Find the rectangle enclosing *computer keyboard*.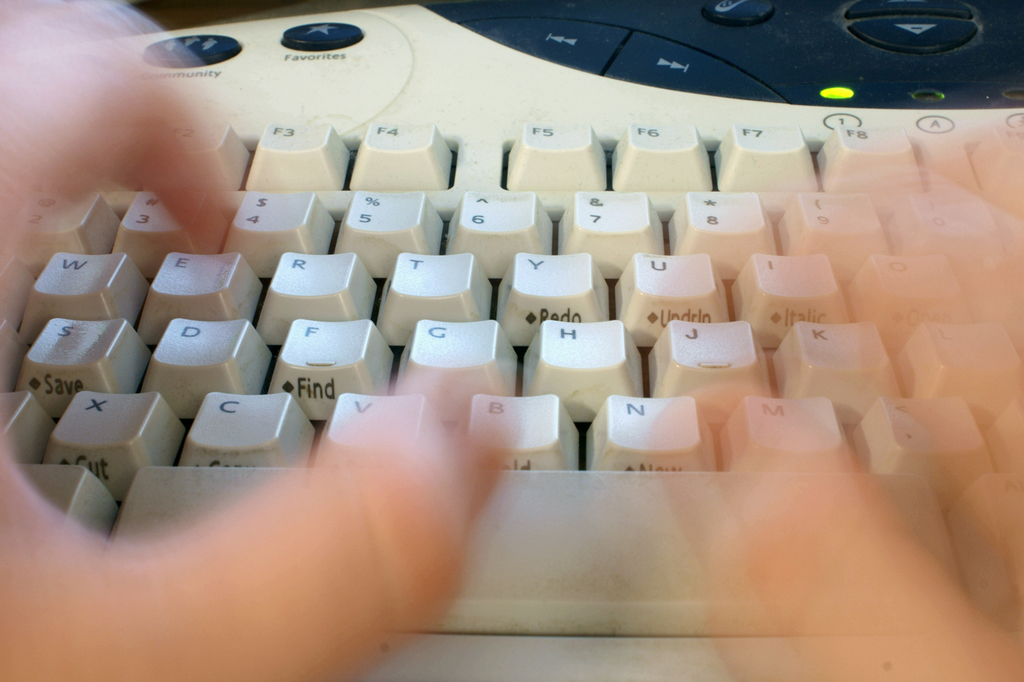
<box>0,0,1023,681</box>.
